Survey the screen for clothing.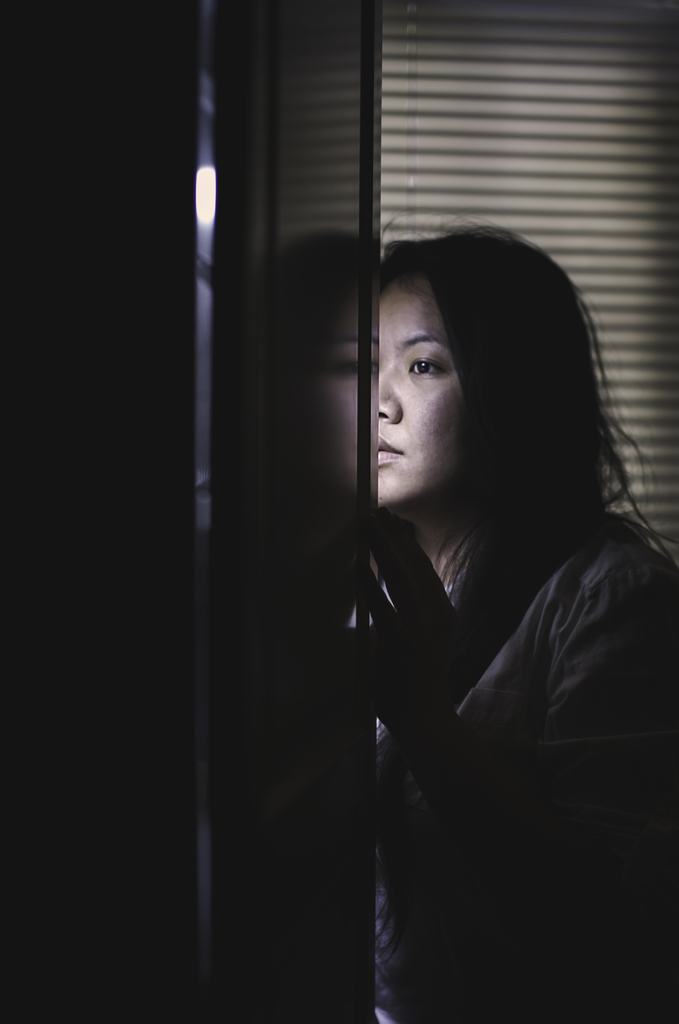
Survey found: select_region(309, 333, 642, 932).
